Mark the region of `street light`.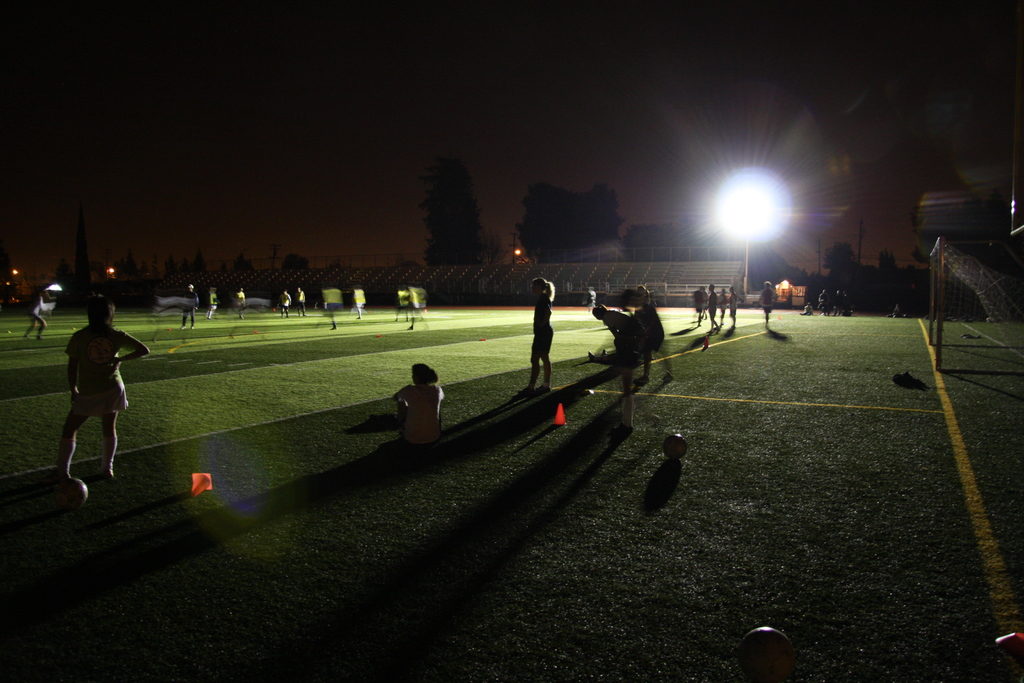
Region: bbox=(730, 177, 764, 288).
